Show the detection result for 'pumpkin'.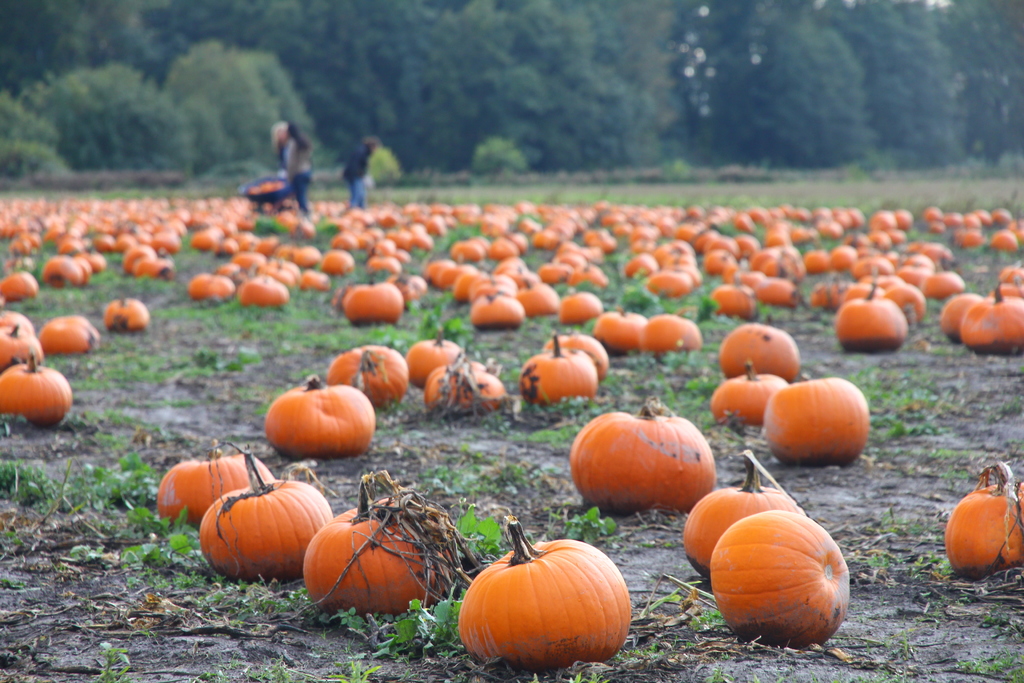
(left=243, top=278, right=289, bottom=299).
